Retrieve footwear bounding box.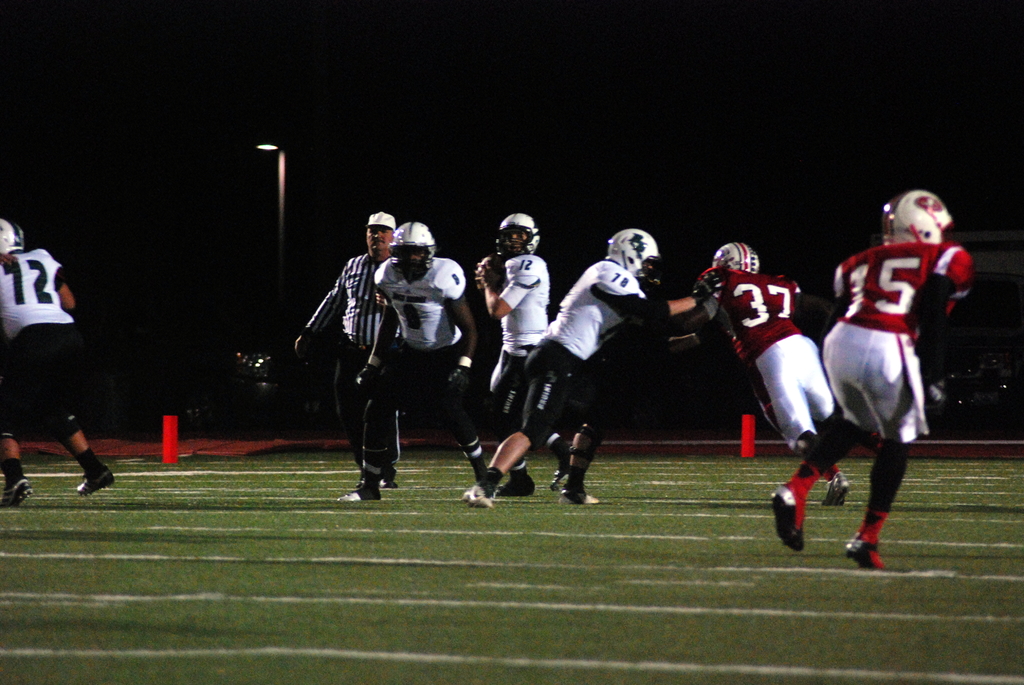
Bounding box: box=[820, 469, 849, 508].
